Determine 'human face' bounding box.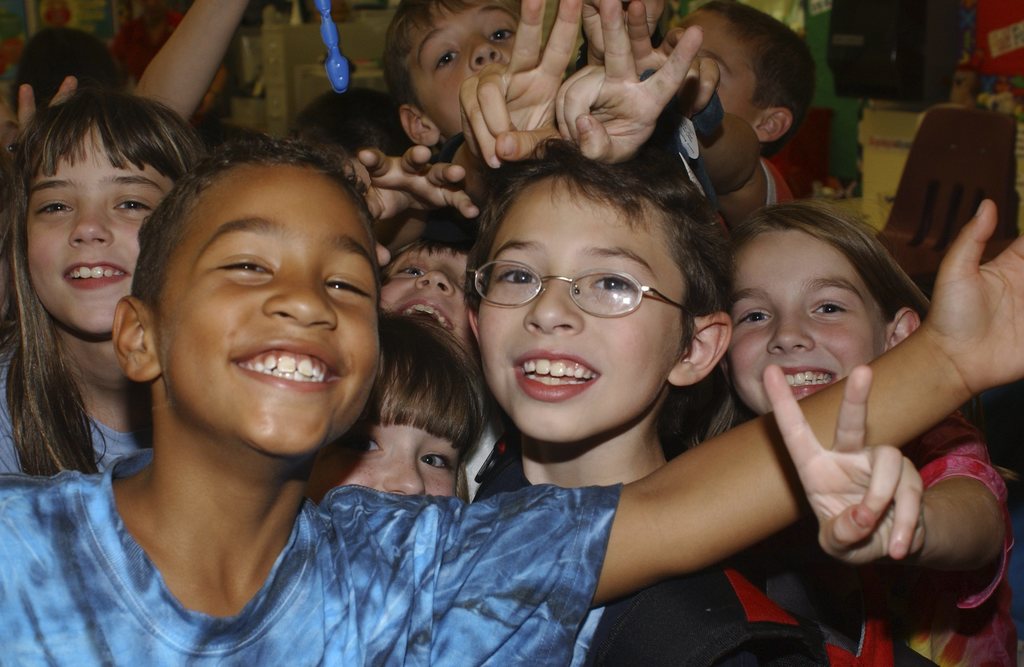
Determined: l=729, t=228, r=891, b=414.
